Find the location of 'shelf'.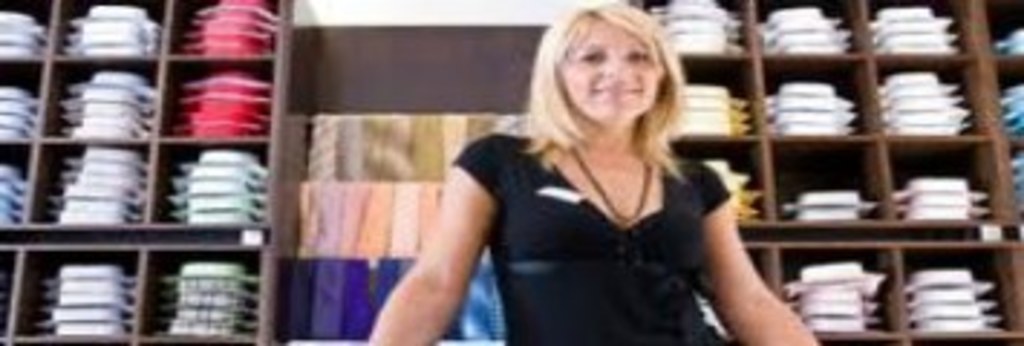
Location: [x1=164, y1=0, x2=283, y2=58].
